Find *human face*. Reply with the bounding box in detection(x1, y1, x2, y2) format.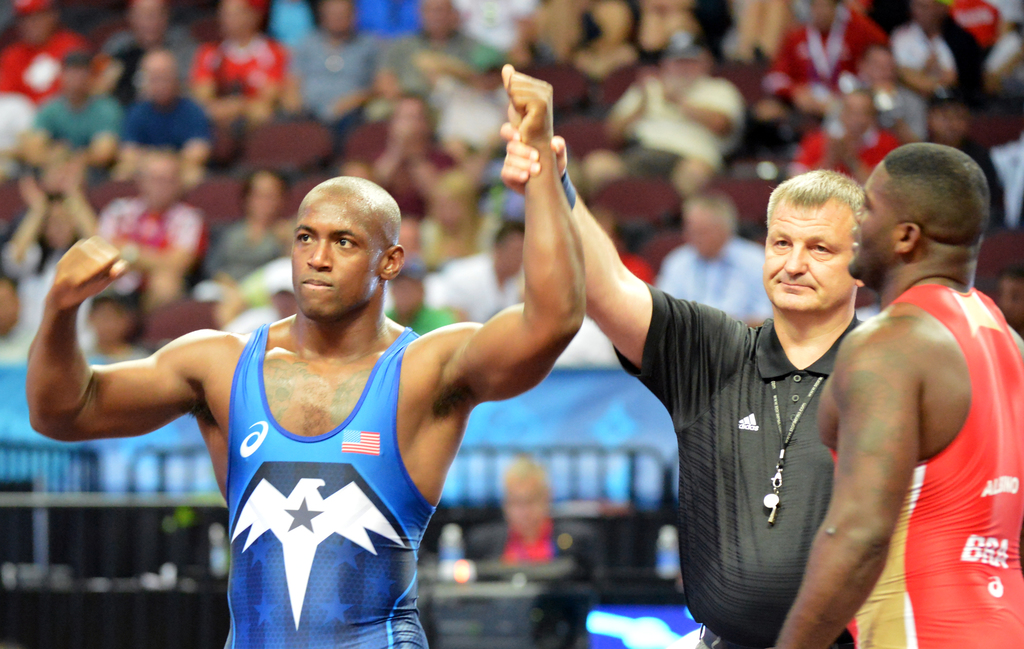
detection(294, 196, 384, 323).
